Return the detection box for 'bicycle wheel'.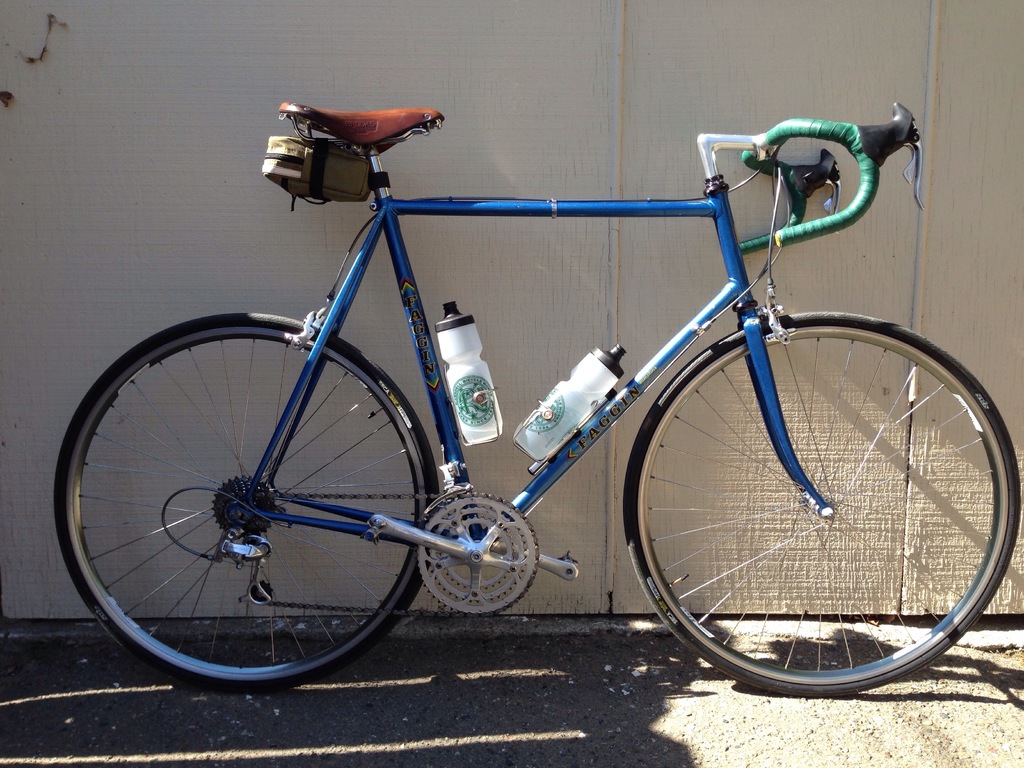
bbox=[49, 307, 440, 698].
